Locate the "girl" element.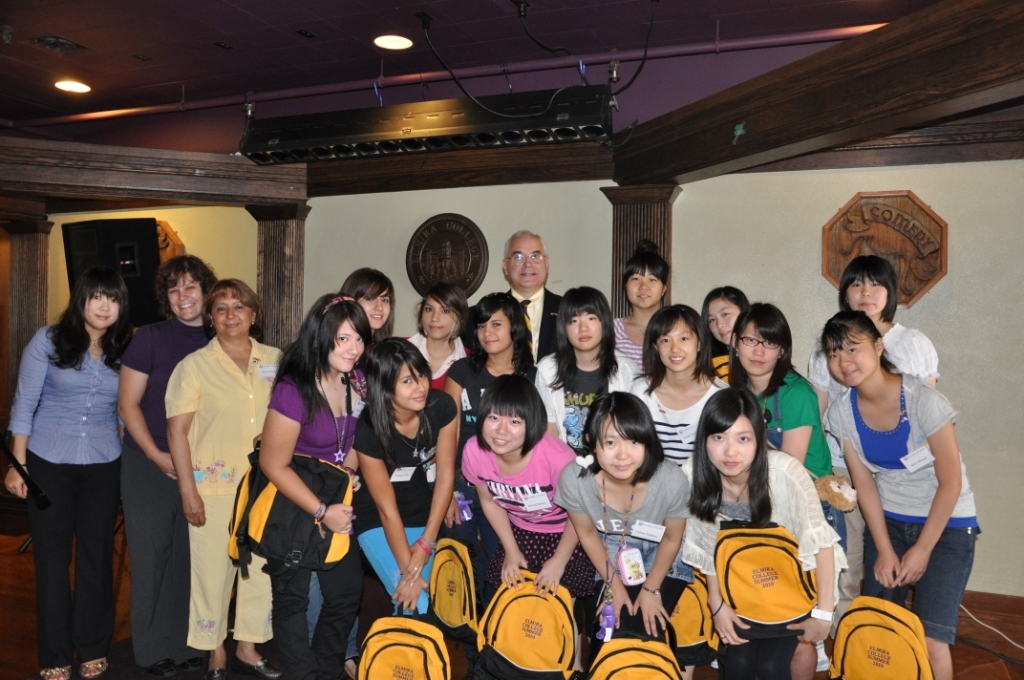
Element bbox: l=398, t=284, r=476, b=397.
